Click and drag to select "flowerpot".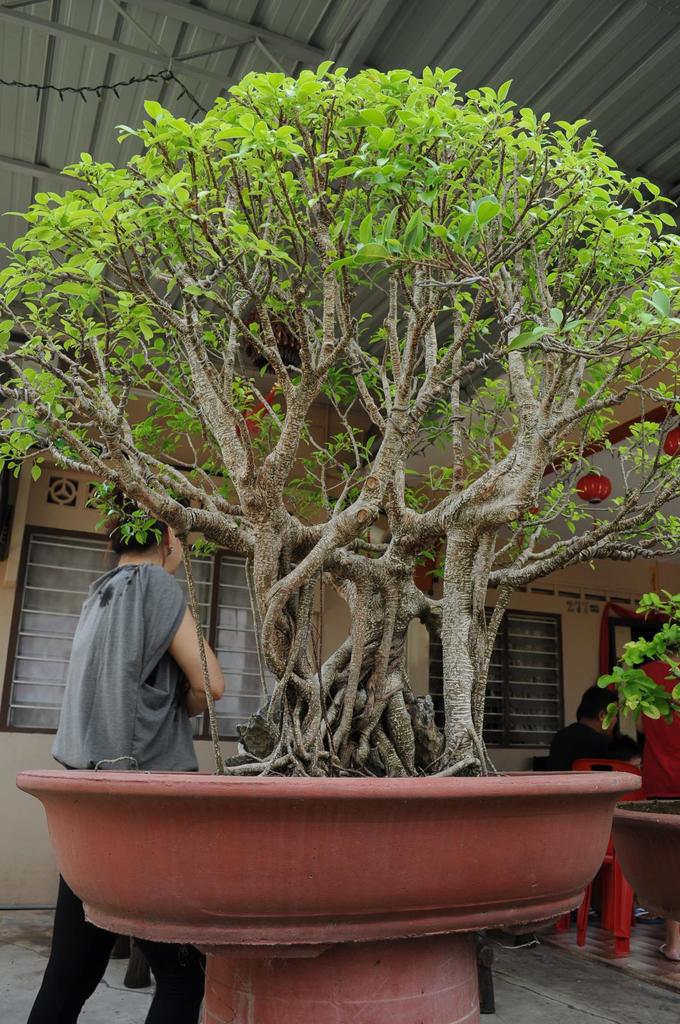
Selection: [x1=8, y1=760, x2=651, y2=975].
